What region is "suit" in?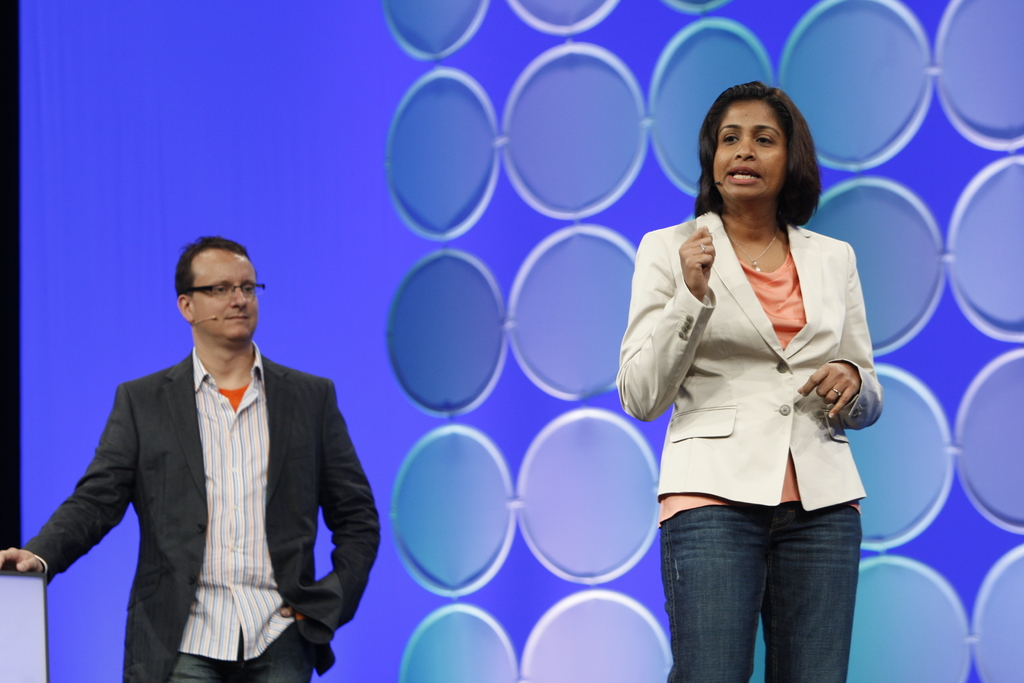
629:202:898:648.
